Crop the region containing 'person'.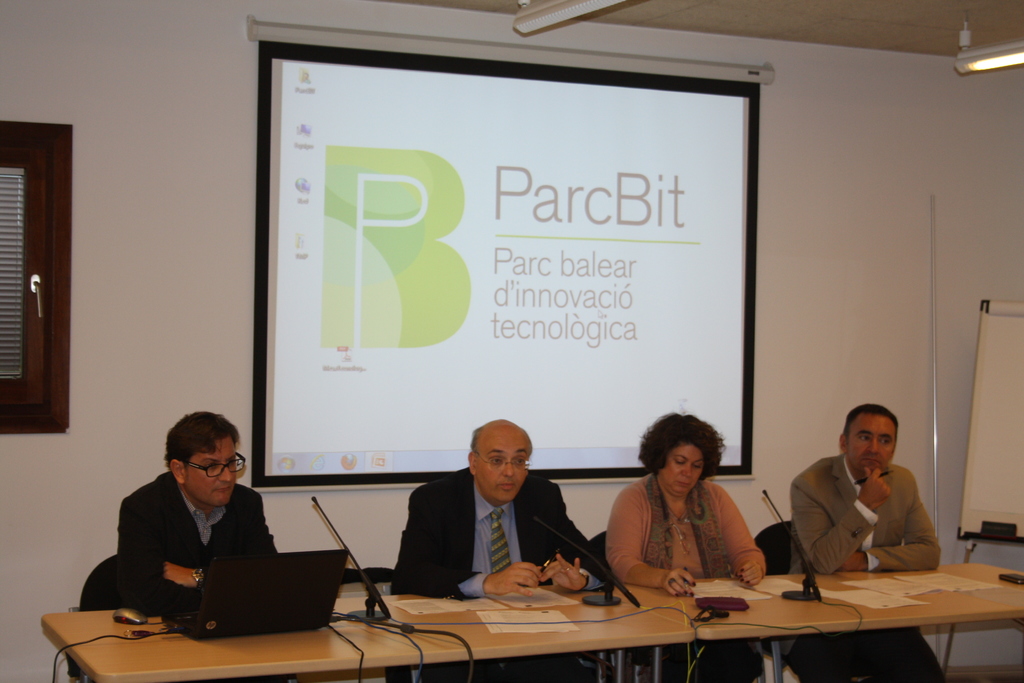
Crop region: l=783, t=403, r=954, b=682.
